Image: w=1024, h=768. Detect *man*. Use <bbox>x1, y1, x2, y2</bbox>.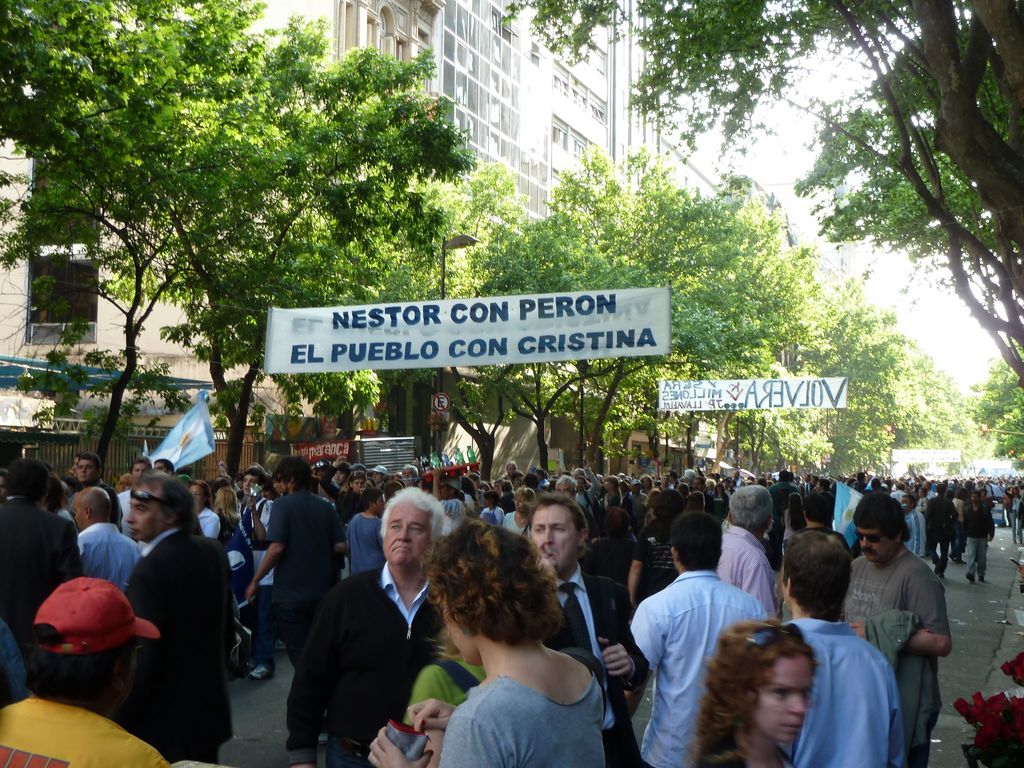
<bbox>234, 463, 278, 679</bbox>.
